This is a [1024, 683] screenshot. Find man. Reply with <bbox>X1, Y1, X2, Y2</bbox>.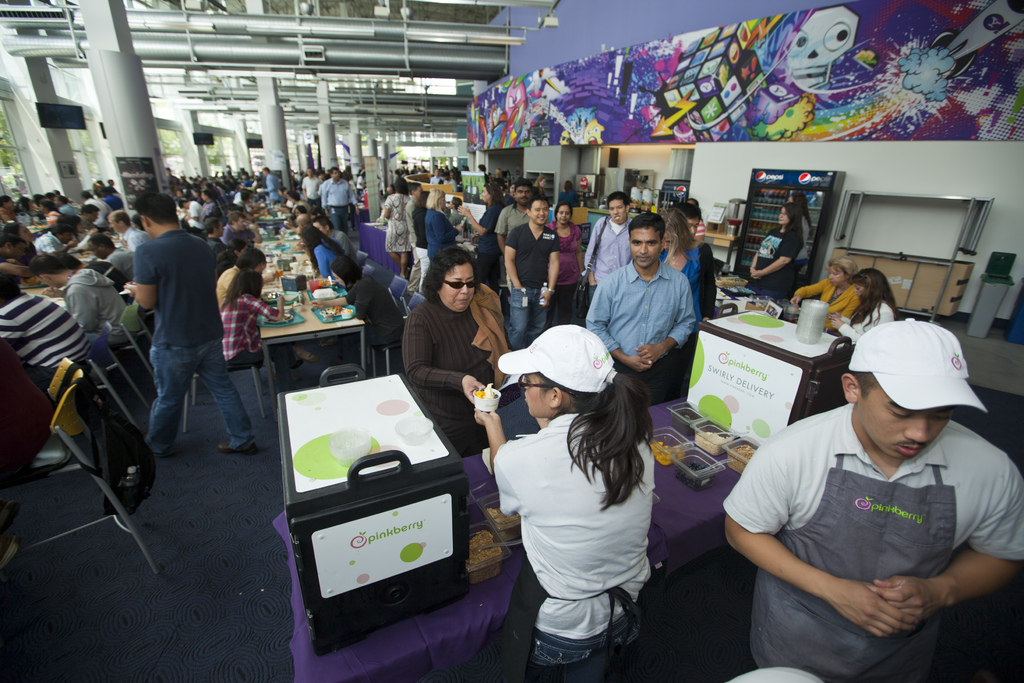
<bbox>115, 190, 243, 477</bbox>.
